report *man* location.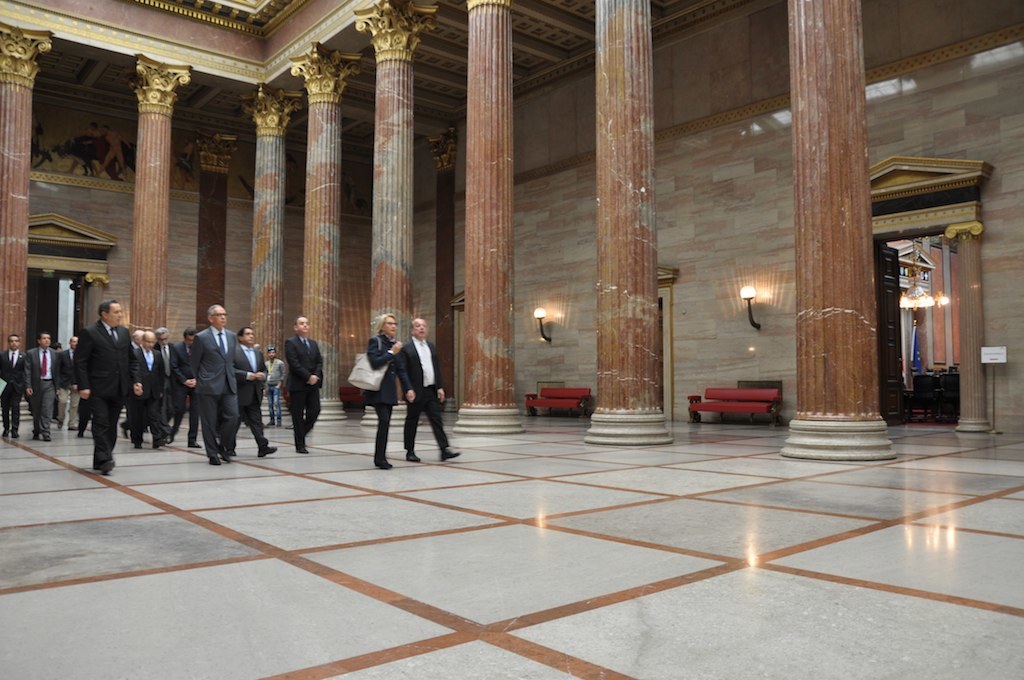
Report: 215:326:275:457.
